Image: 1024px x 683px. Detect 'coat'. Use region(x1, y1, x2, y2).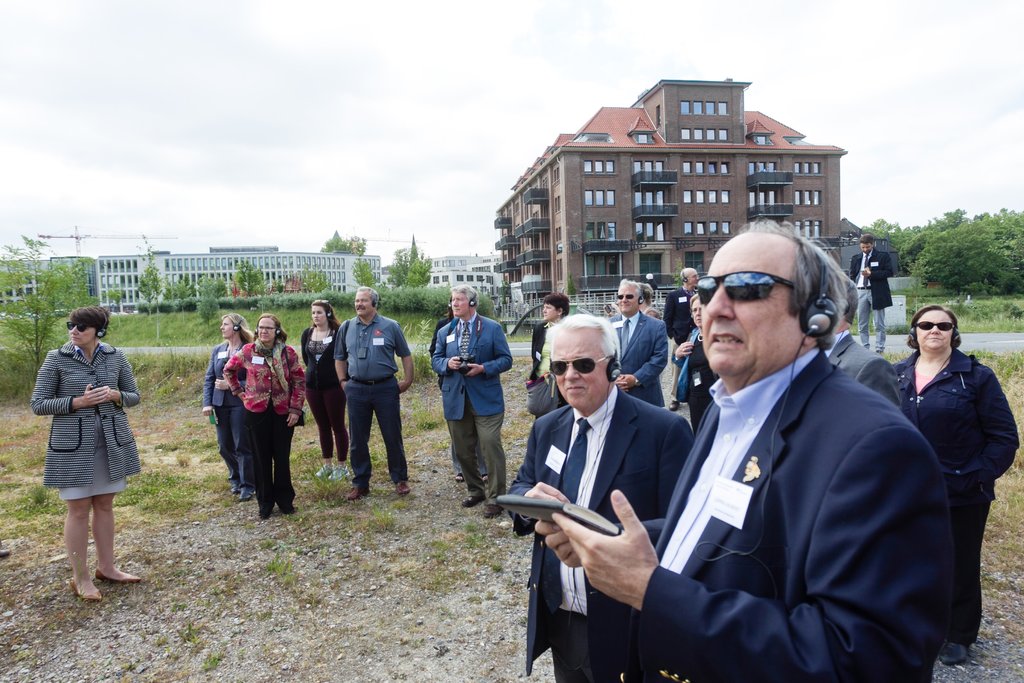
region(660, 286, 696, 345).
